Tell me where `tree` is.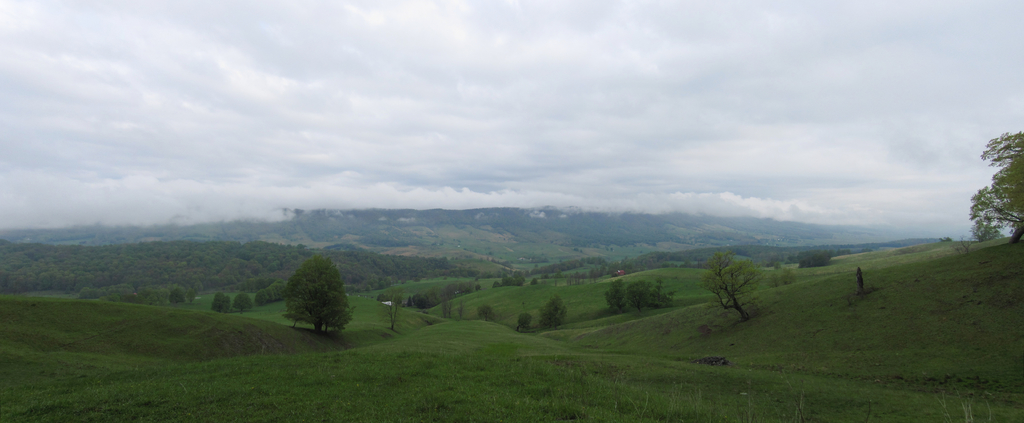
`tree` is at x1=703, y1=248, x2=772, y2=329.
